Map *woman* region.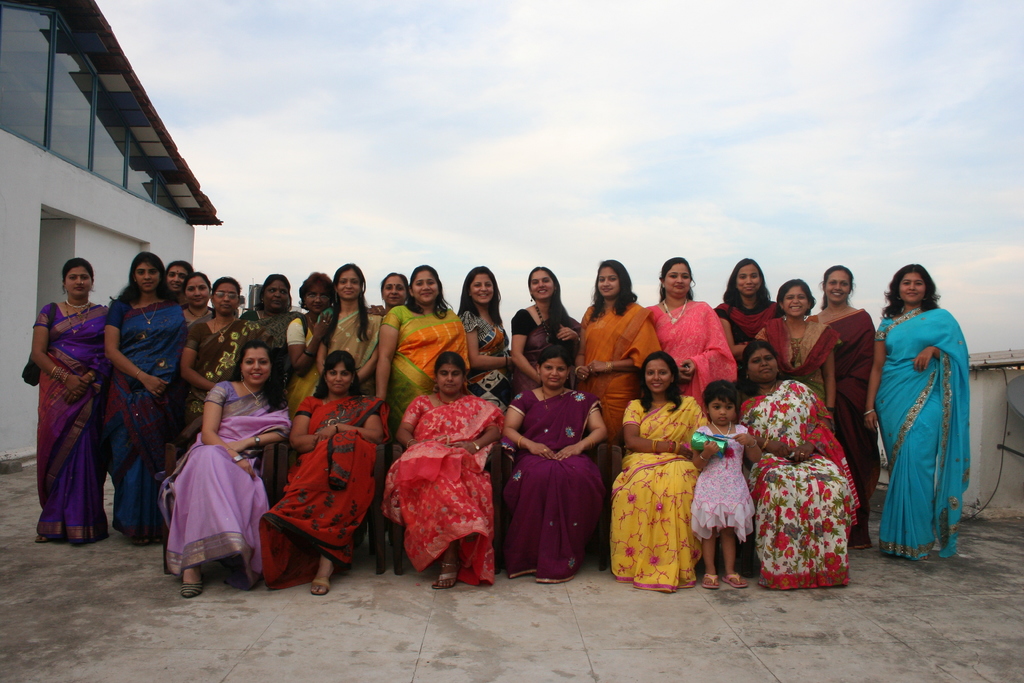
Mapped to select_region(611, 352, 708, 588).
